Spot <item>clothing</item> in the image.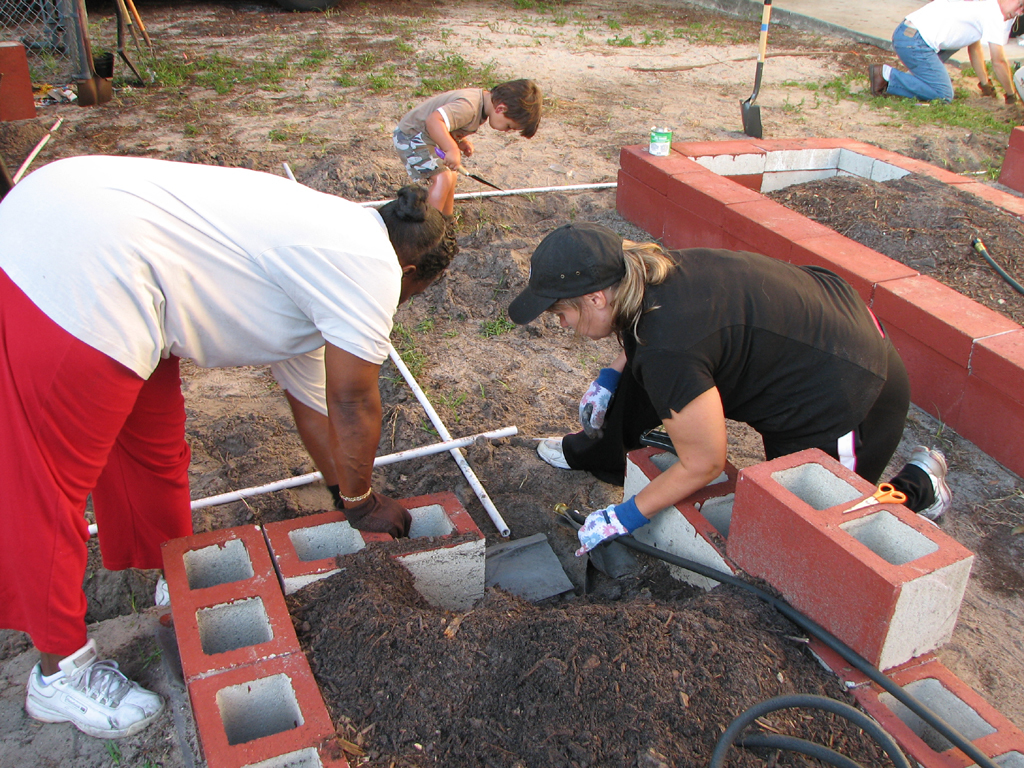
<item>clothing</item> found at box(889, 0, 1008, 100).
